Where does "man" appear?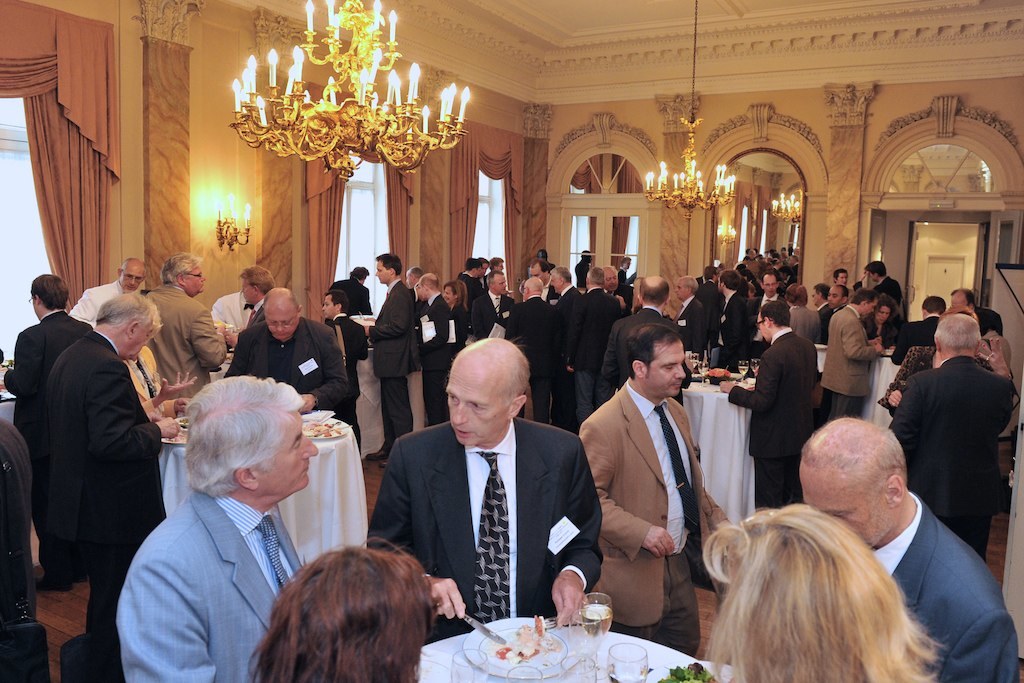
Appears at [left=743, top=262, right=791, bottom=341].
